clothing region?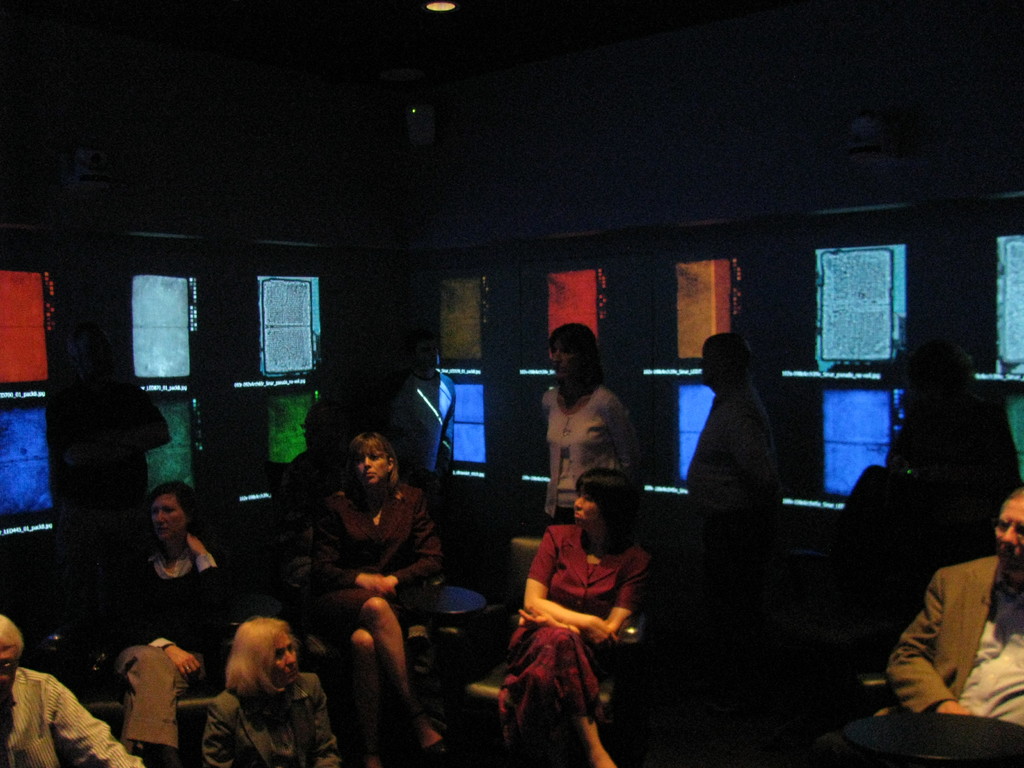
(306, 452, 426, 644)
